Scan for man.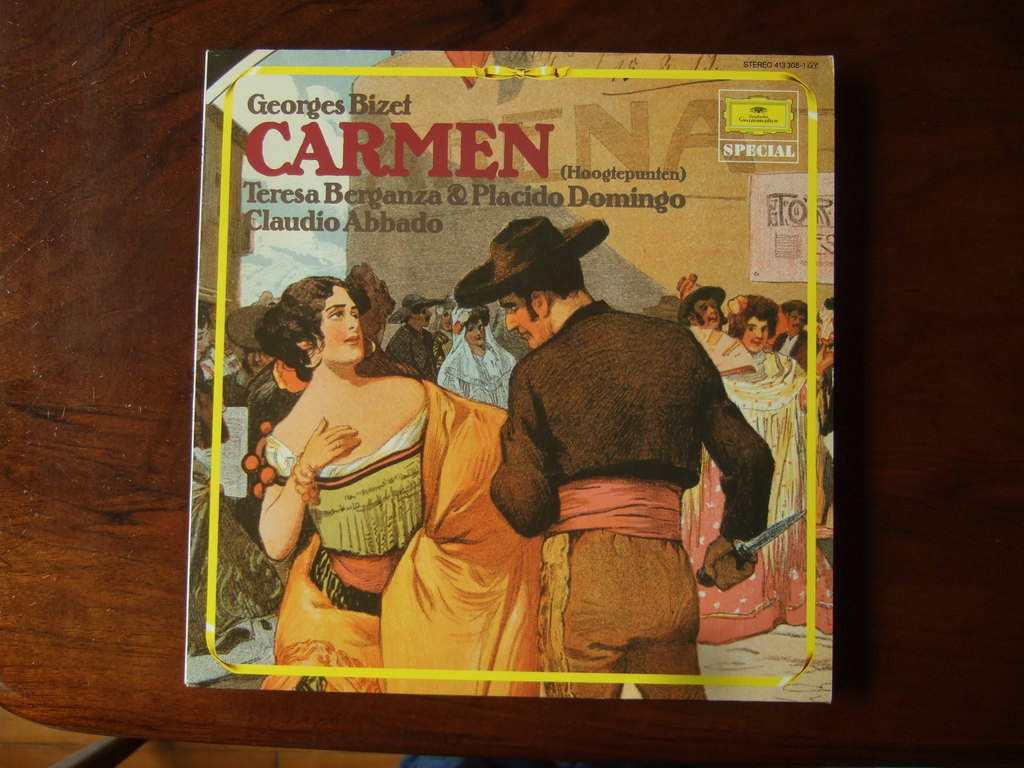
Scan result: x1=206 y1=307 x2=272 y2=408.
